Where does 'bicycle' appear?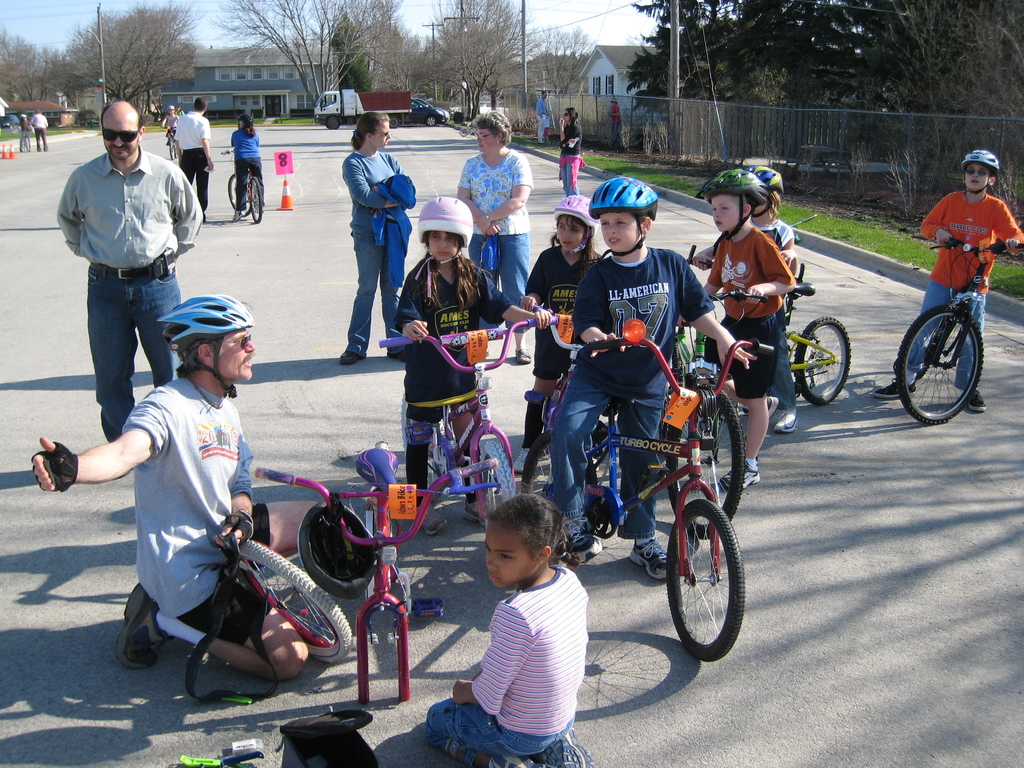
Appears at box=[218, 147, 263, 223].
